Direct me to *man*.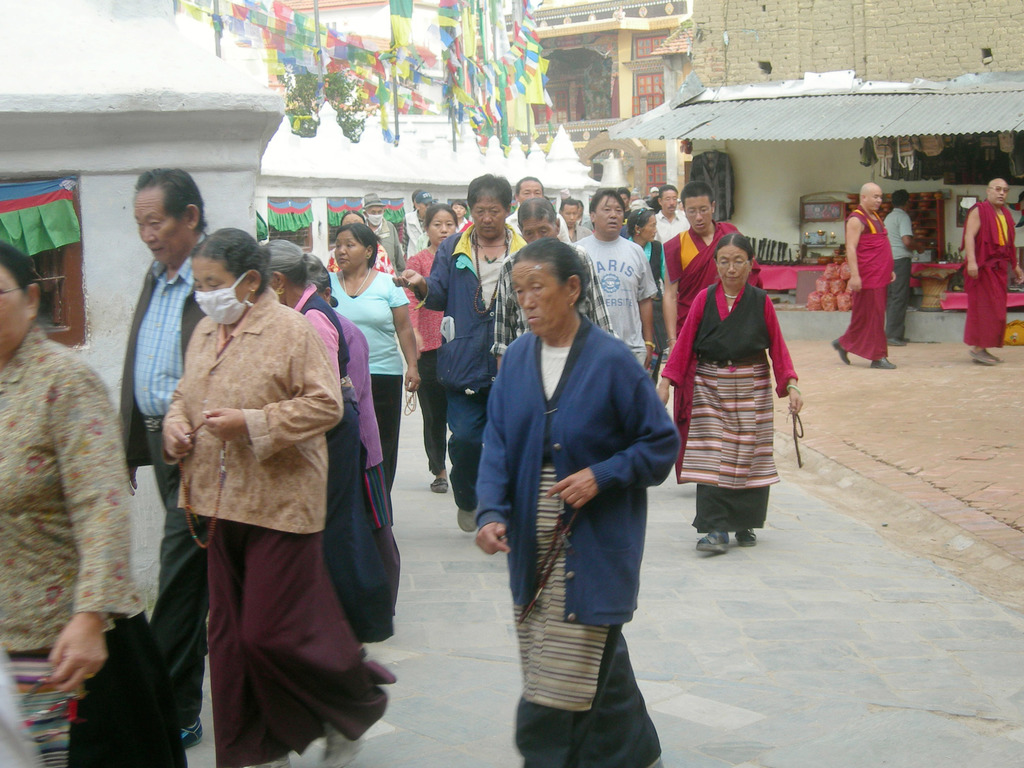
Direction: x1=881, y1=187, x2=931, y2=348.
